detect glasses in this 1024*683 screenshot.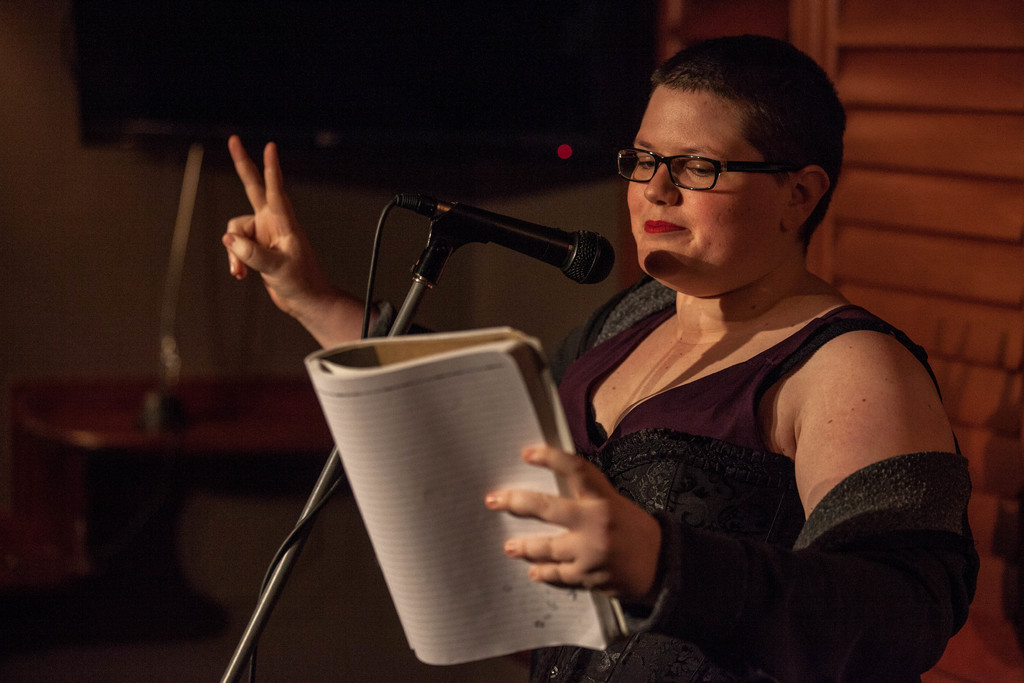
Detection: region(615, 147, 790, 195).
